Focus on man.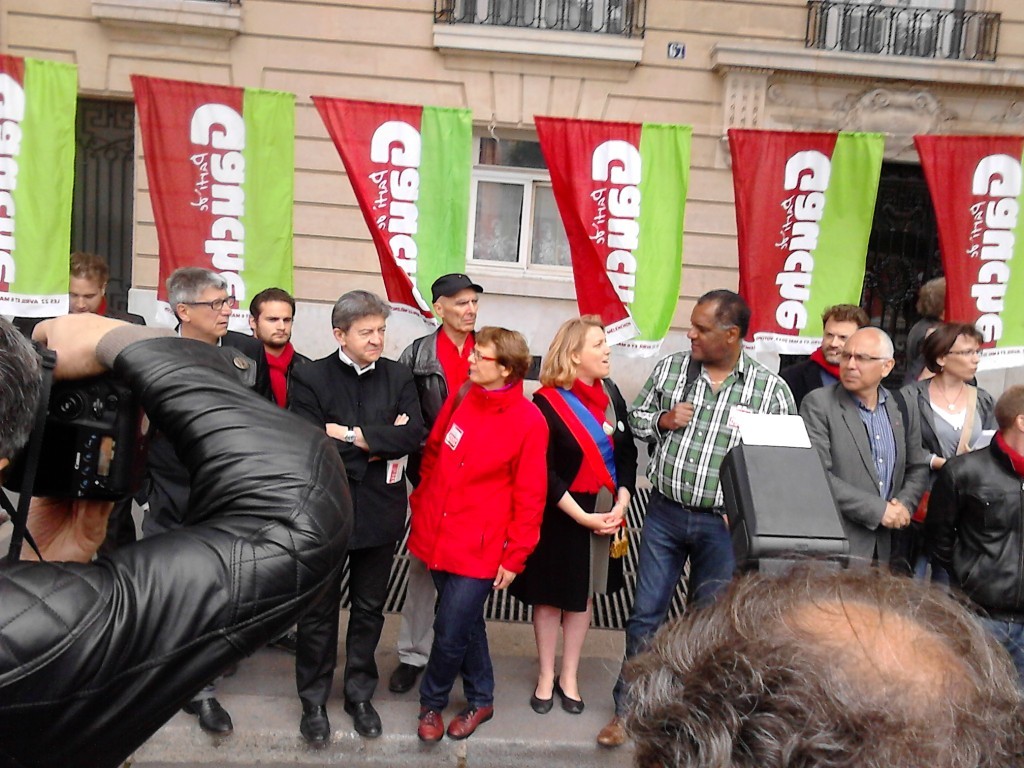
Focused at box=[134, 269, 277, 736].
